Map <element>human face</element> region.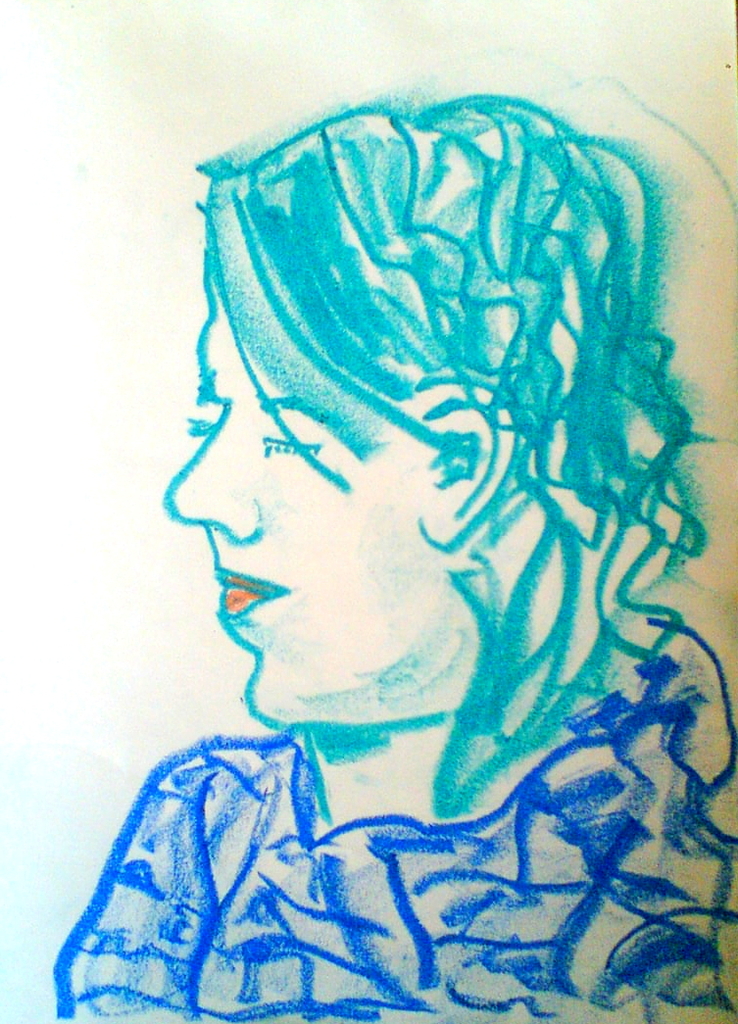
Mapped to bbox=[159, 286, 425, 726].
